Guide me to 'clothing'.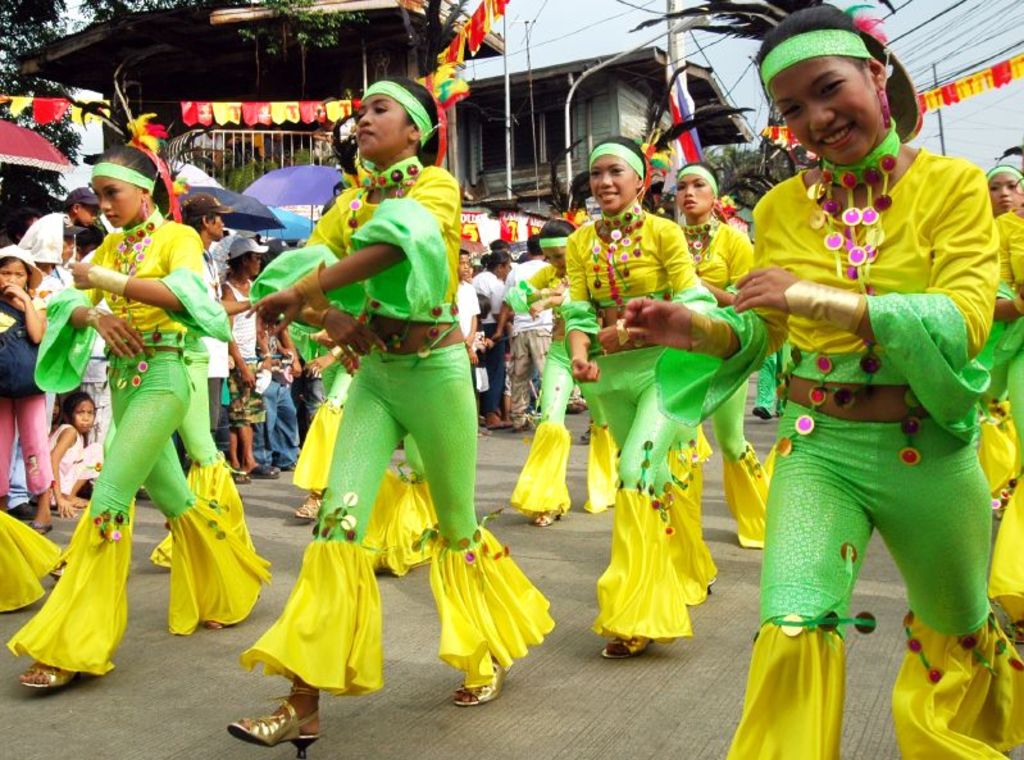
Guidance: x1=49, y1=423, x2=103, y2=506.
